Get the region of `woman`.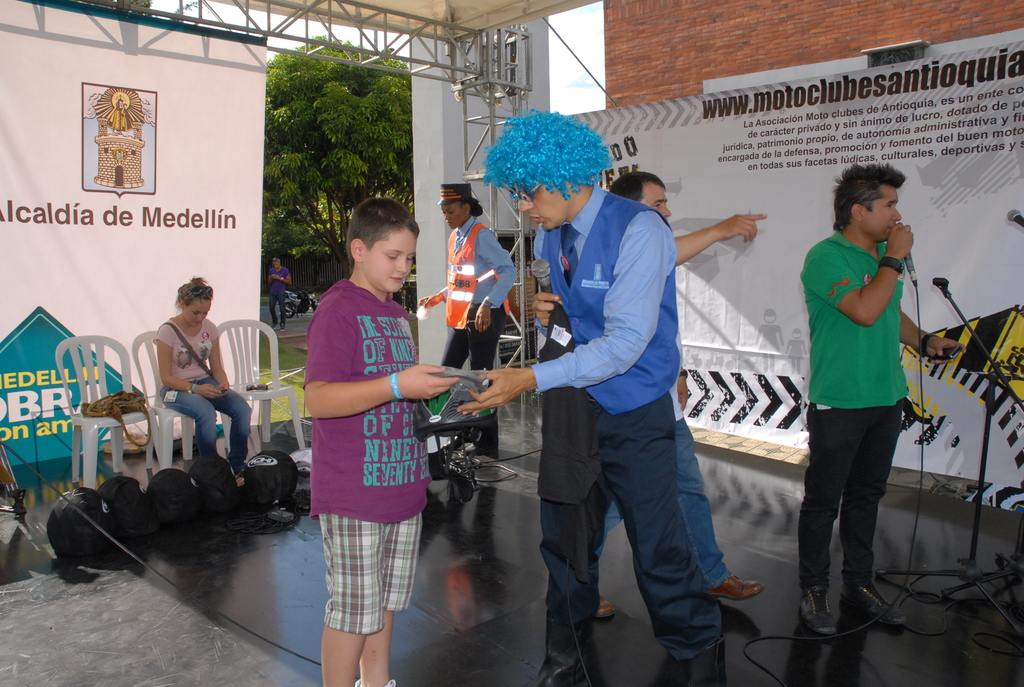
crop(156, 275, 253, 448).
